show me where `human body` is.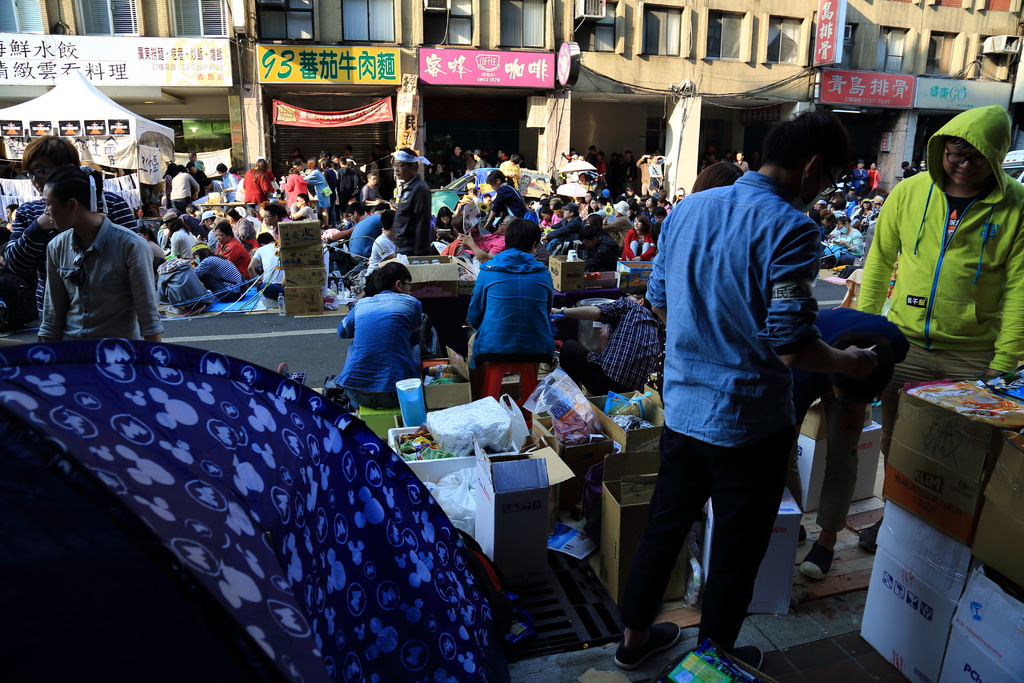
`human body` is at x1=648, y1=152, x2=668, y2=188.
